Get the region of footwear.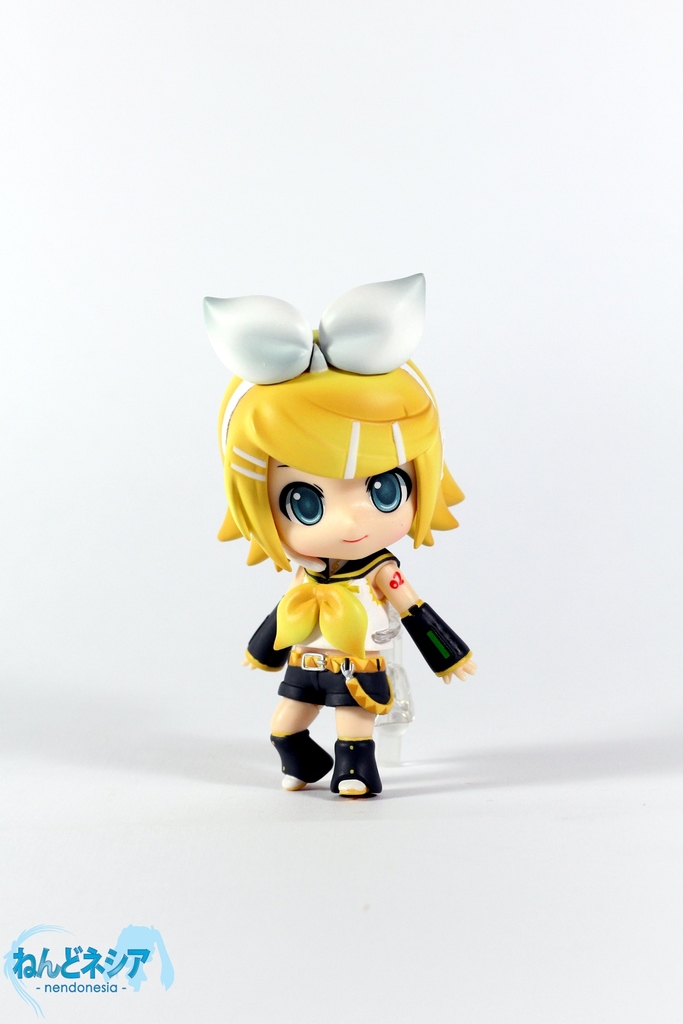
detection(260, 720, 321, 796).
